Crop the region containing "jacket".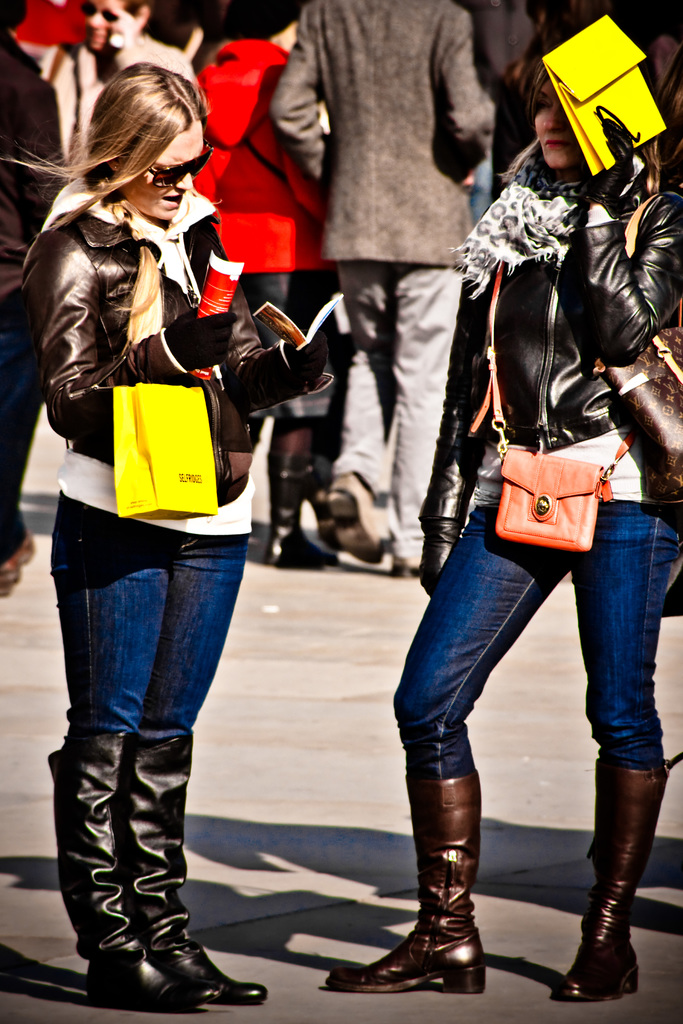
Crop region: <box>190,34,333,280</box>.
